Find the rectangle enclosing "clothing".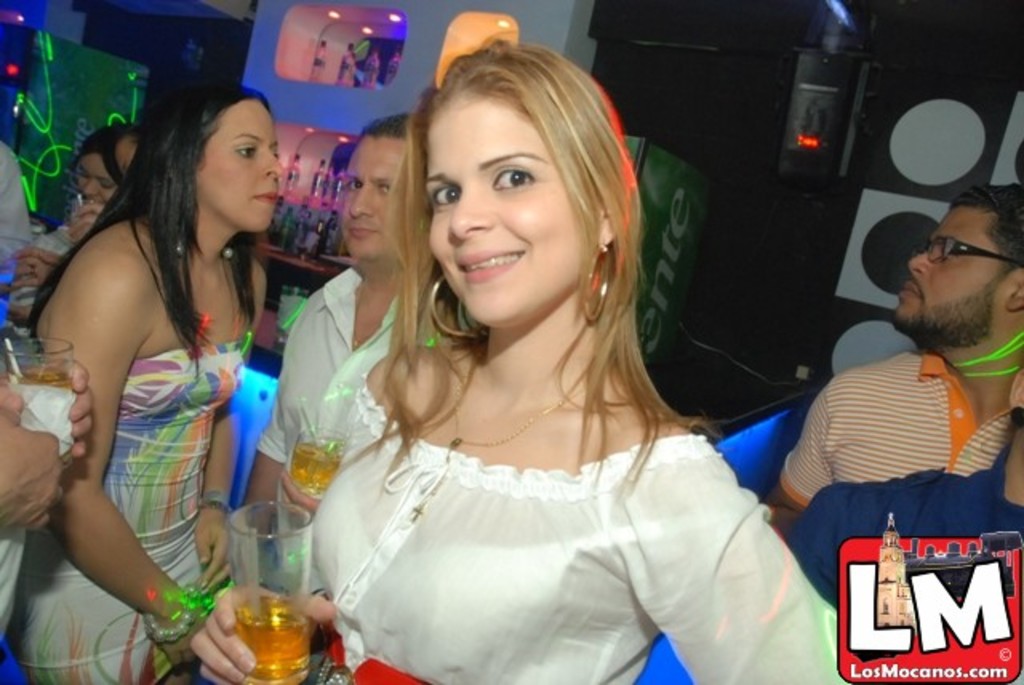
[left=776, top=347, right=1016, bottom=507].
